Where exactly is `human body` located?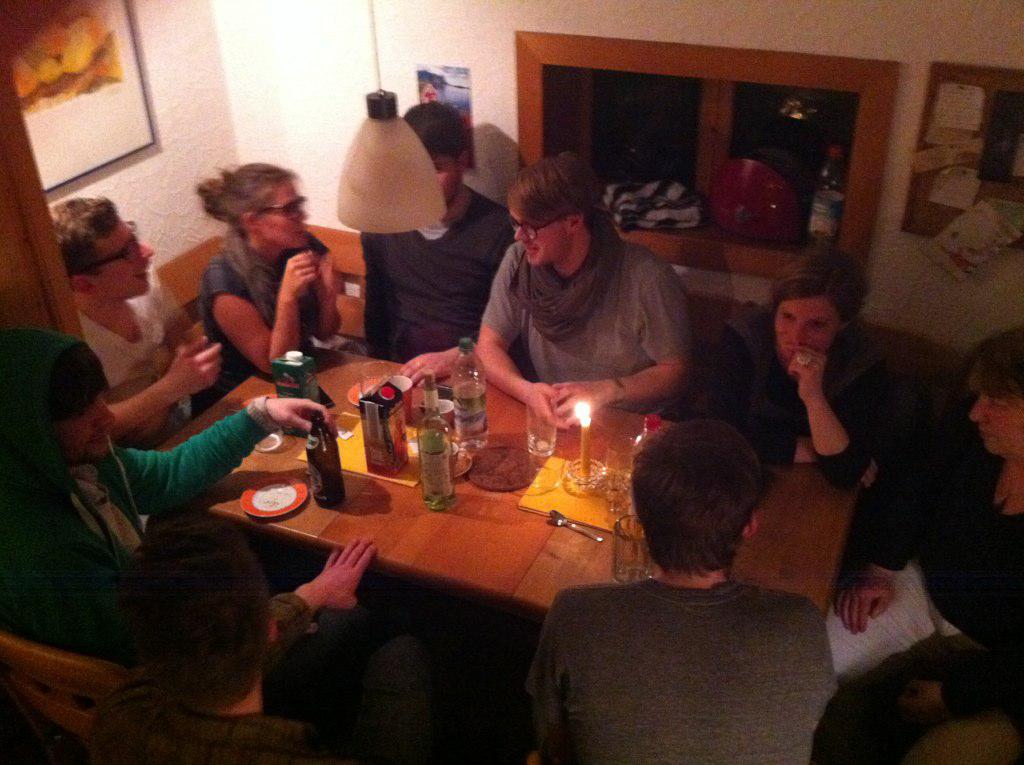
Its bounding box is x1=85, y1=537, x2=383, y2=764.
